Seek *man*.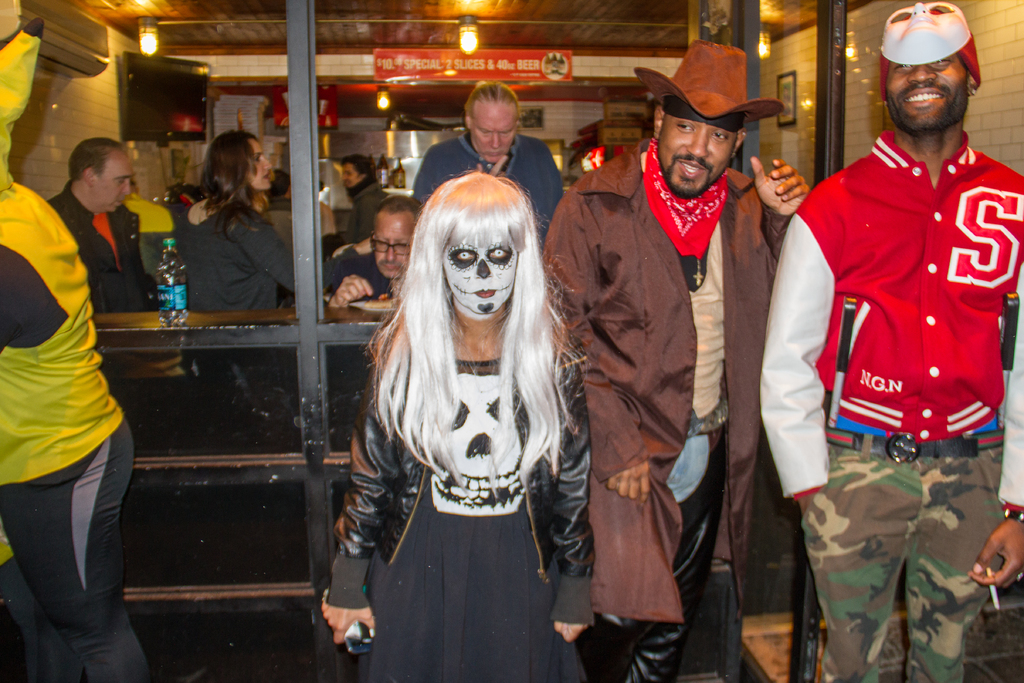
332 152 388 248.
